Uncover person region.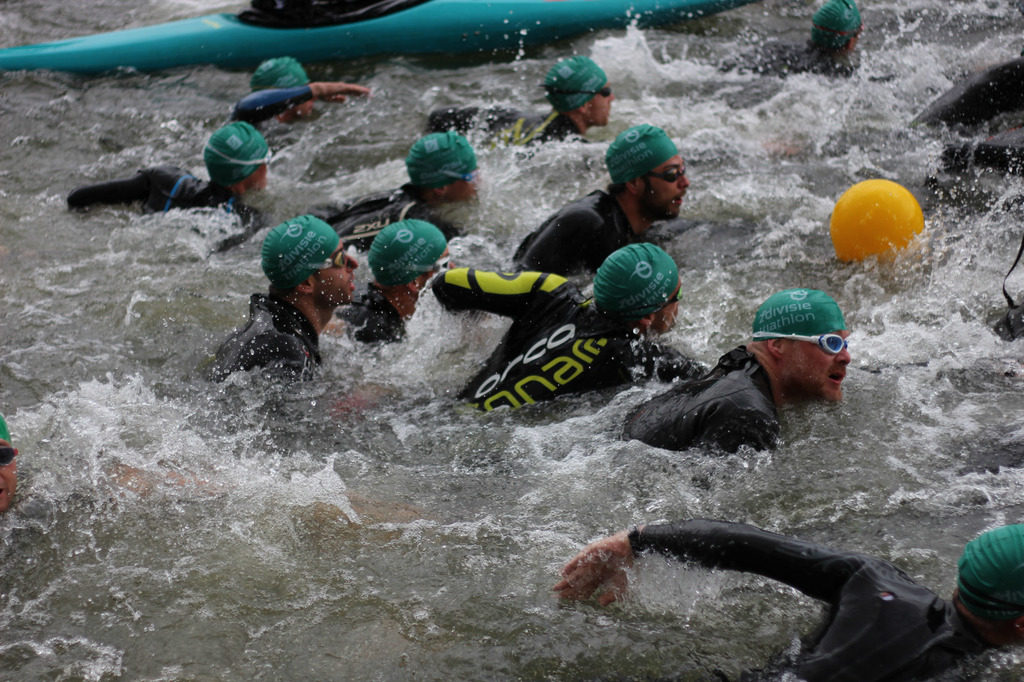
Uncovered: [744,0,861,92].
